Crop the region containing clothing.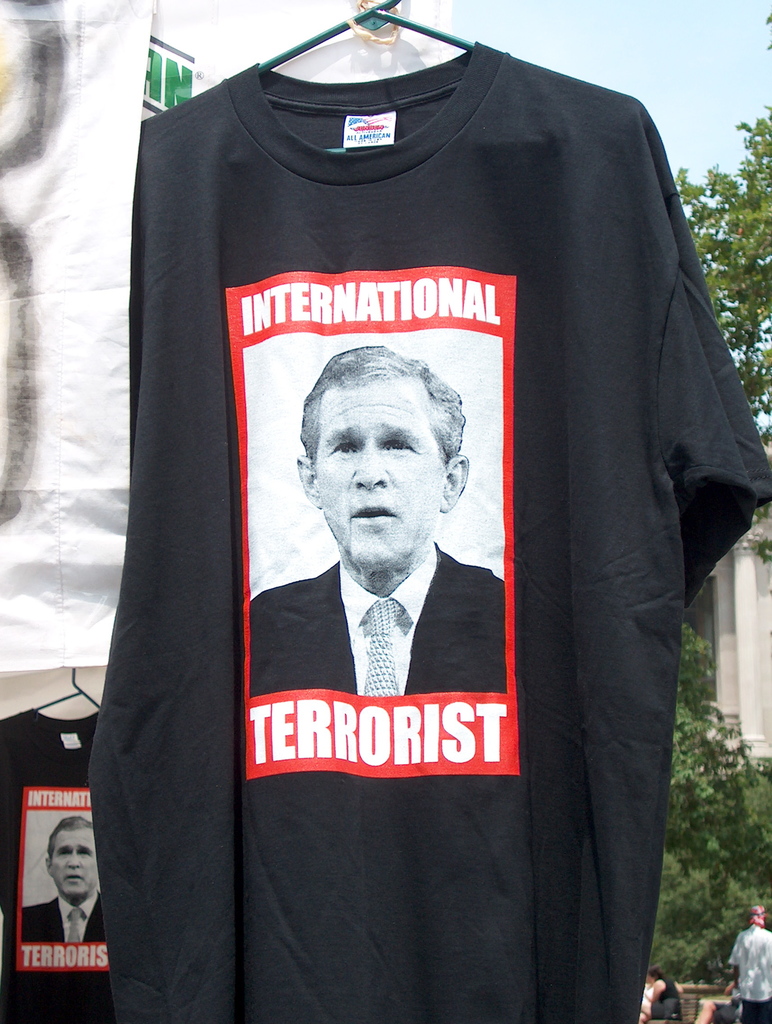
Crop region: (left=649, top=973, right=673, bottom=1012).
